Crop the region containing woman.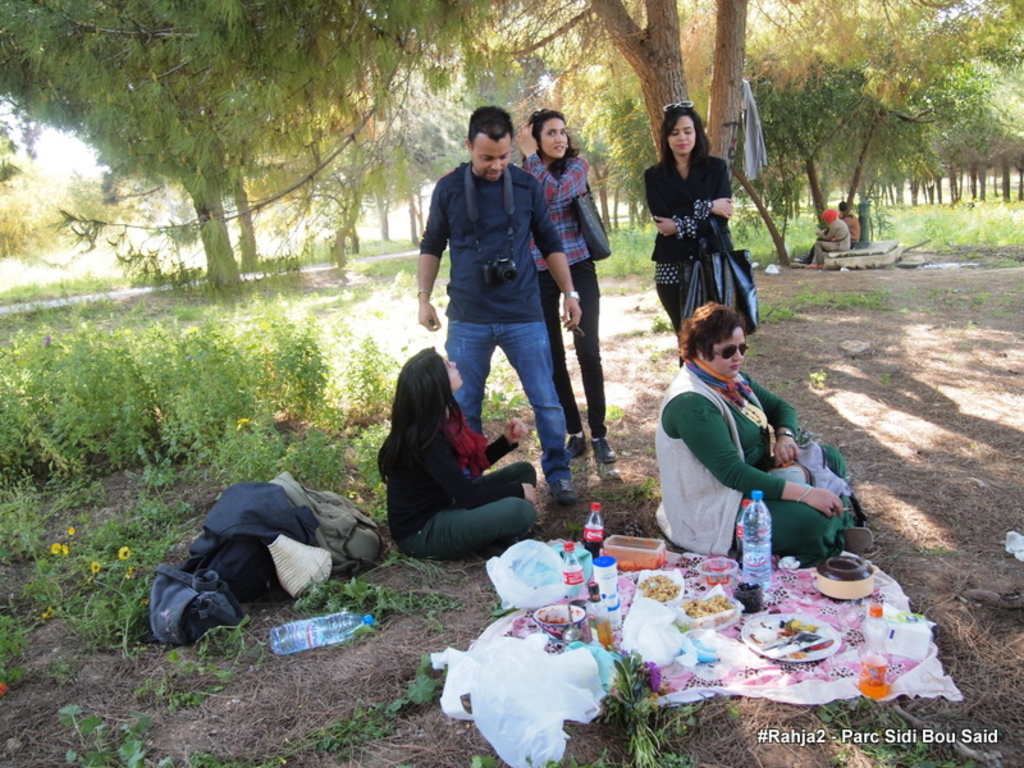
Crop region: 655/302/869/567.
